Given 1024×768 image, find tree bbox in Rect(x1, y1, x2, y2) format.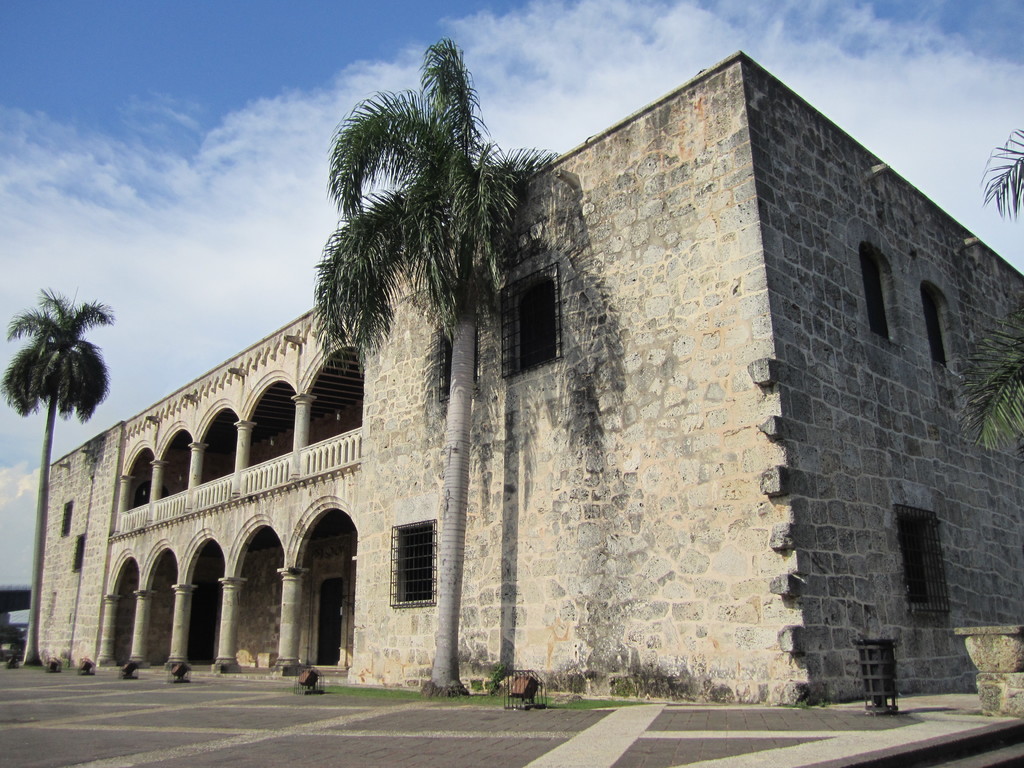
Rect(0, 275, 113, 664).
